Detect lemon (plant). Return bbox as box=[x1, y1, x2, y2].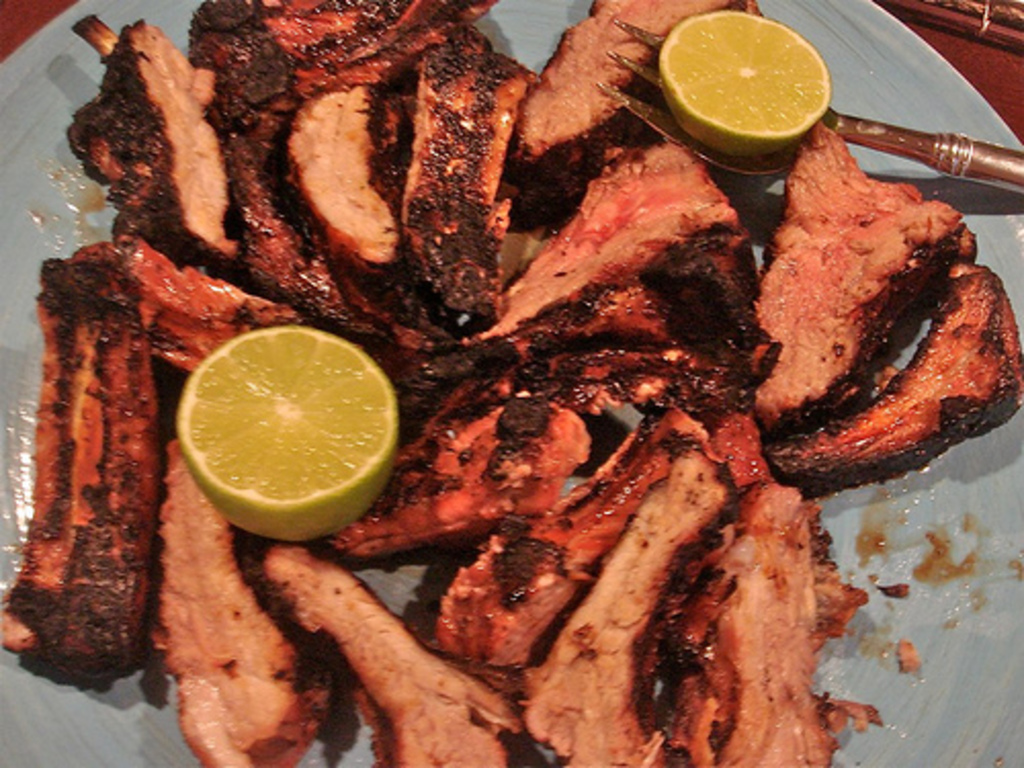
box=[168, 315, 387, 541].
